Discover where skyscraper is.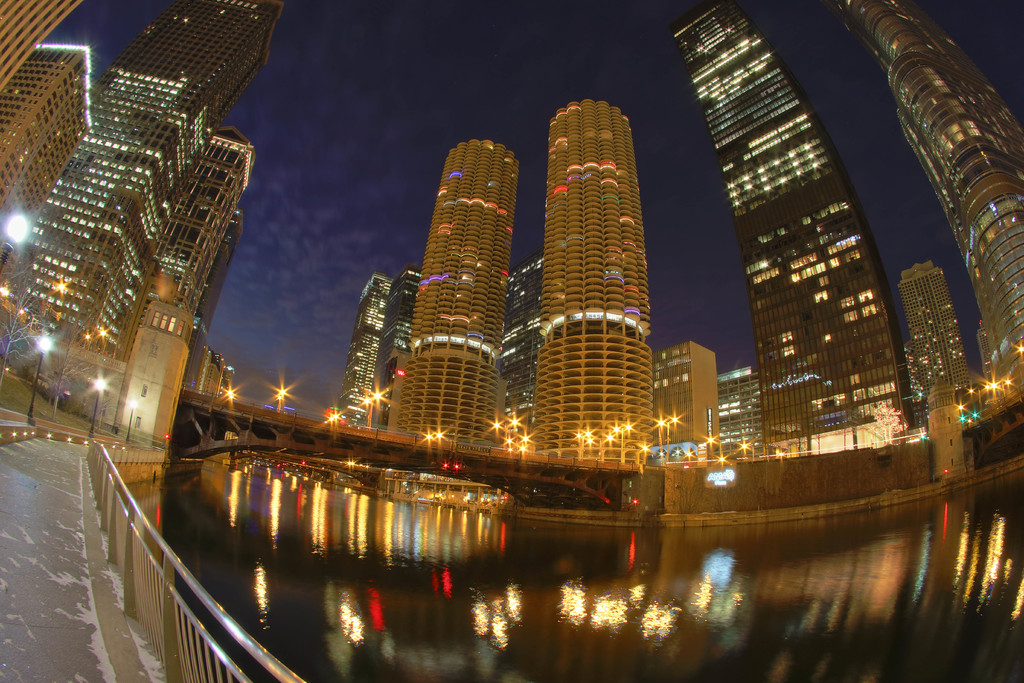
Discovered at 351,270,403,441.
